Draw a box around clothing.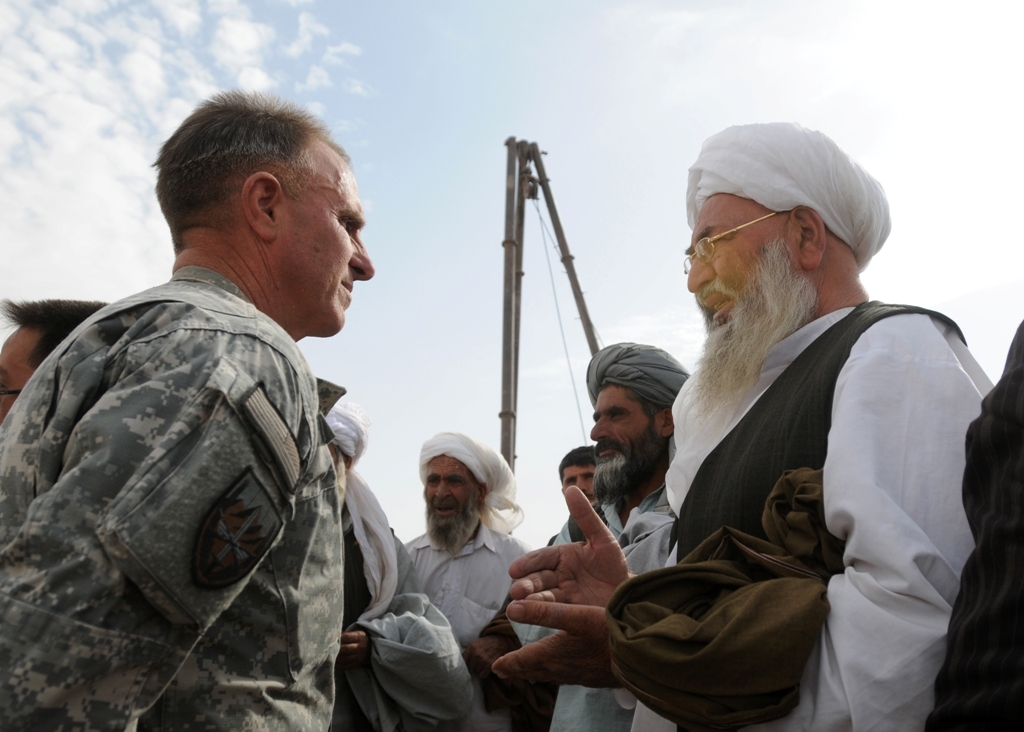
BBox(549, 534, 557, 546).
